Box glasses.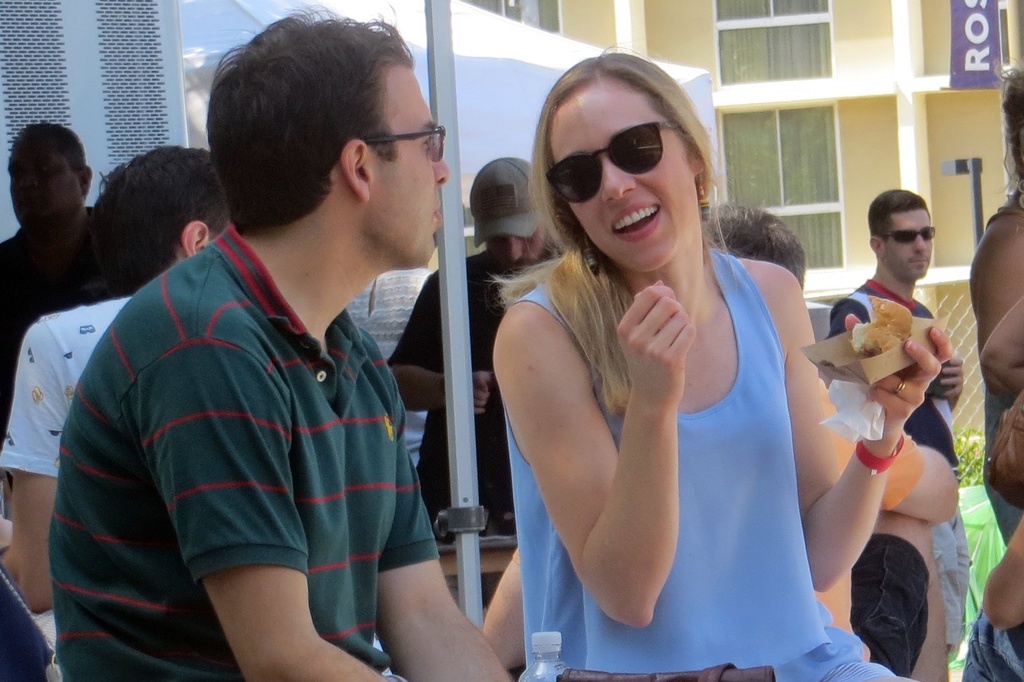
Rect(876, 226, 937, 250).
